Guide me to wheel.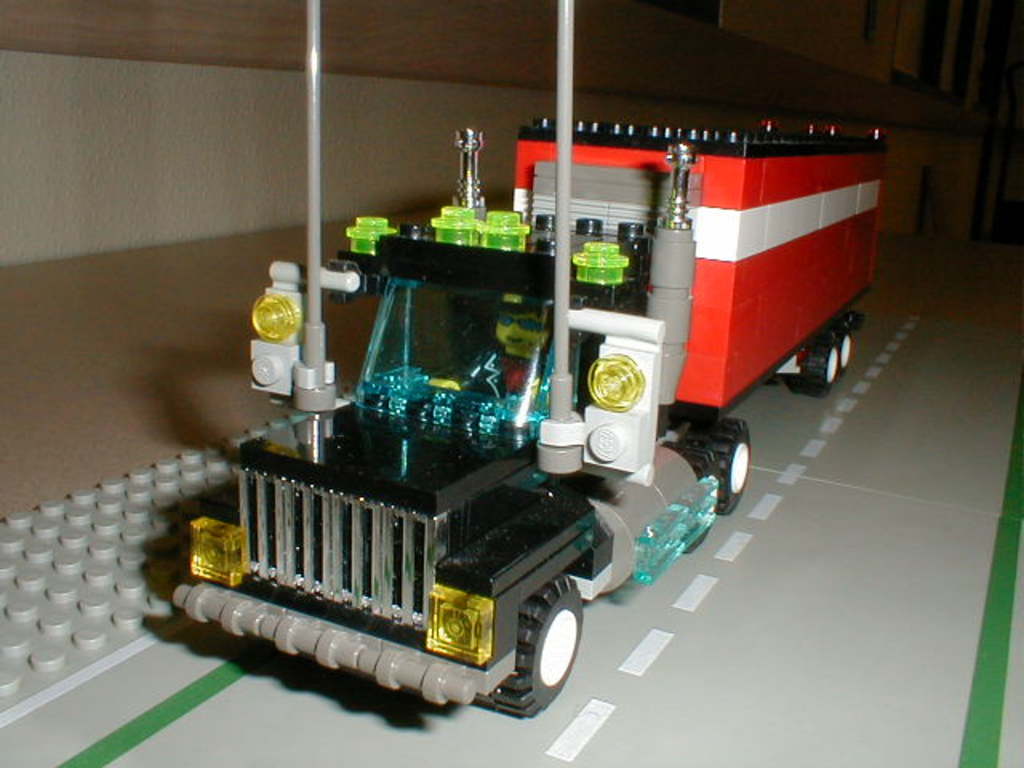
Guidance: (830, 312, 861, 371).
